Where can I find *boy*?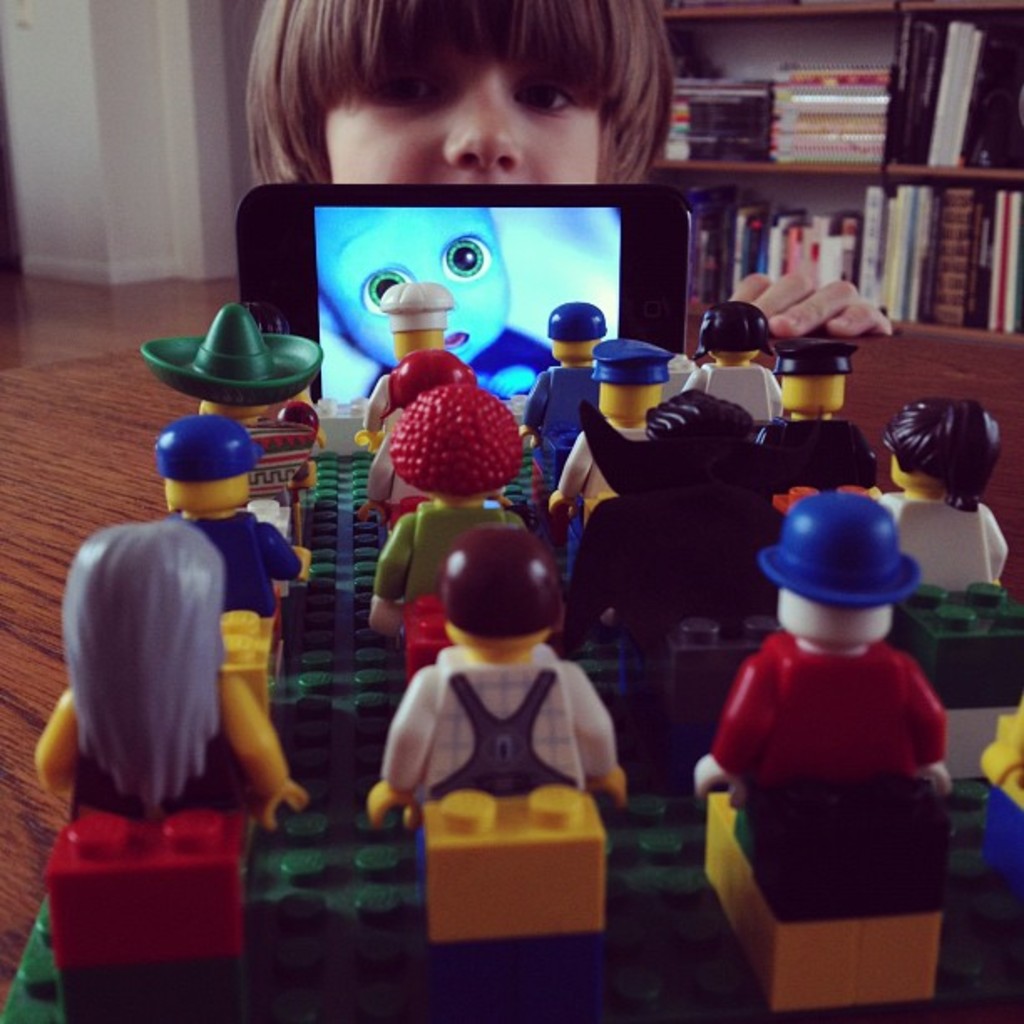
You can find it at Rect(248, 0, 895, 343).
